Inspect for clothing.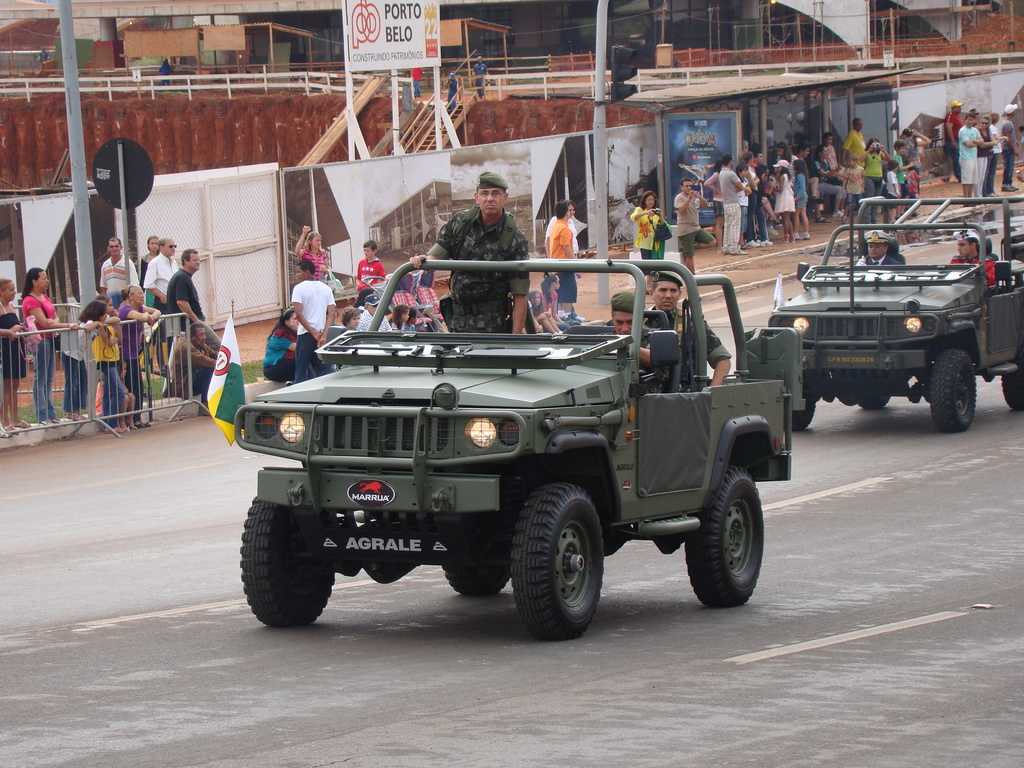
Inspection: left=90, top=307, right=124, bottom=434.
